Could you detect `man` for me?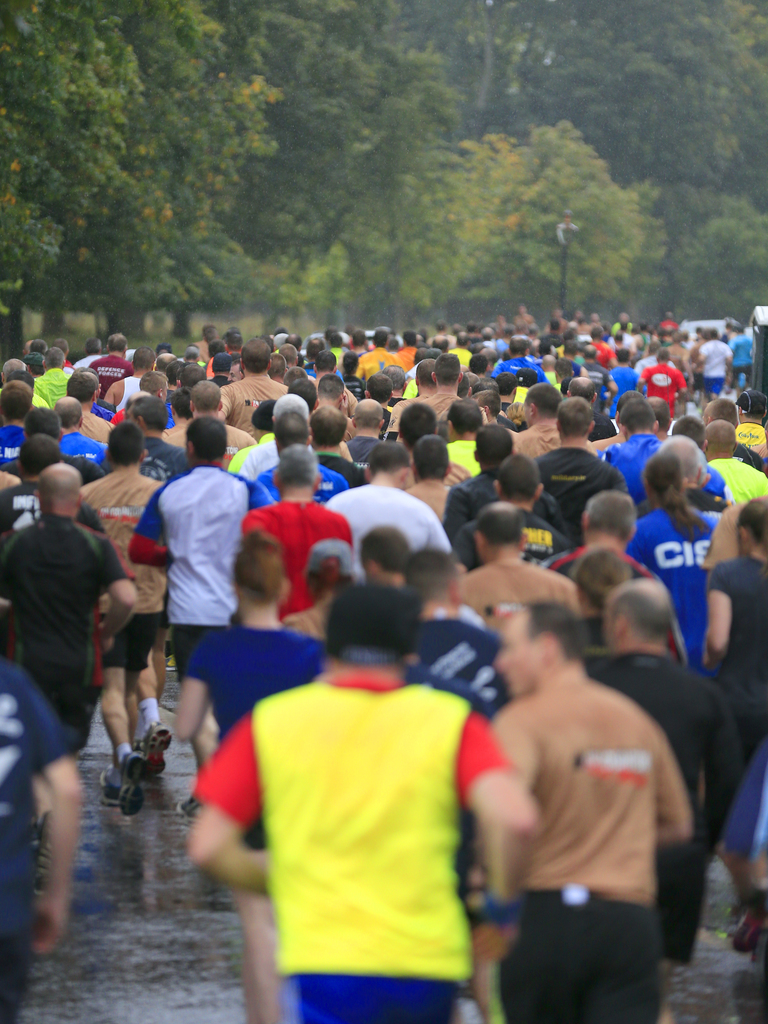
Detection result: 165,577,541,1023.
